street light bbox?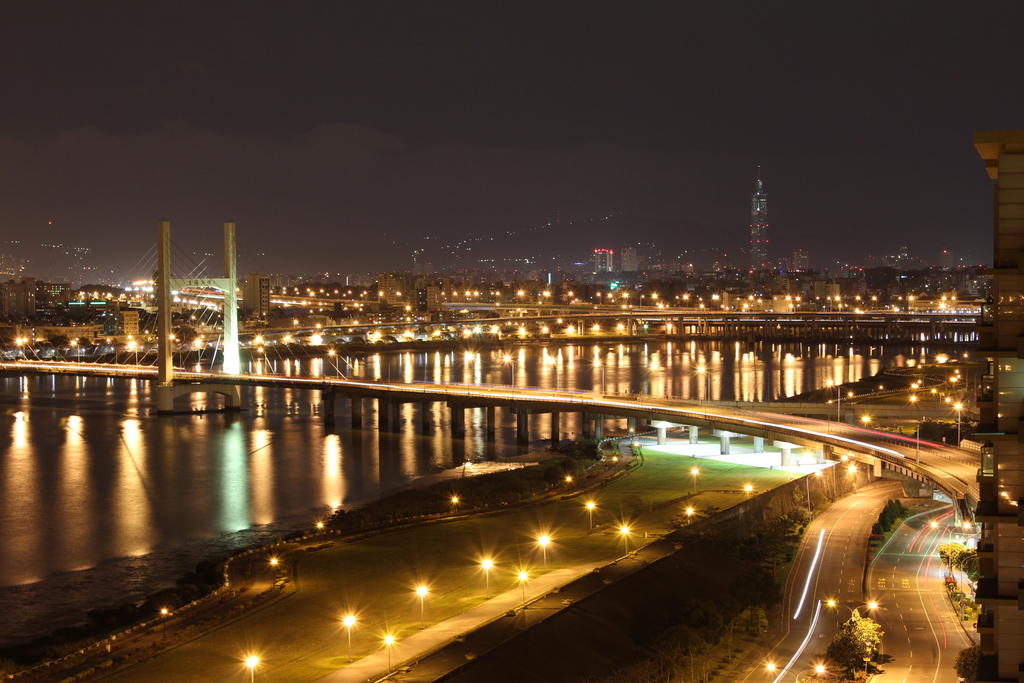
box=[797, 293, 803, 313]
